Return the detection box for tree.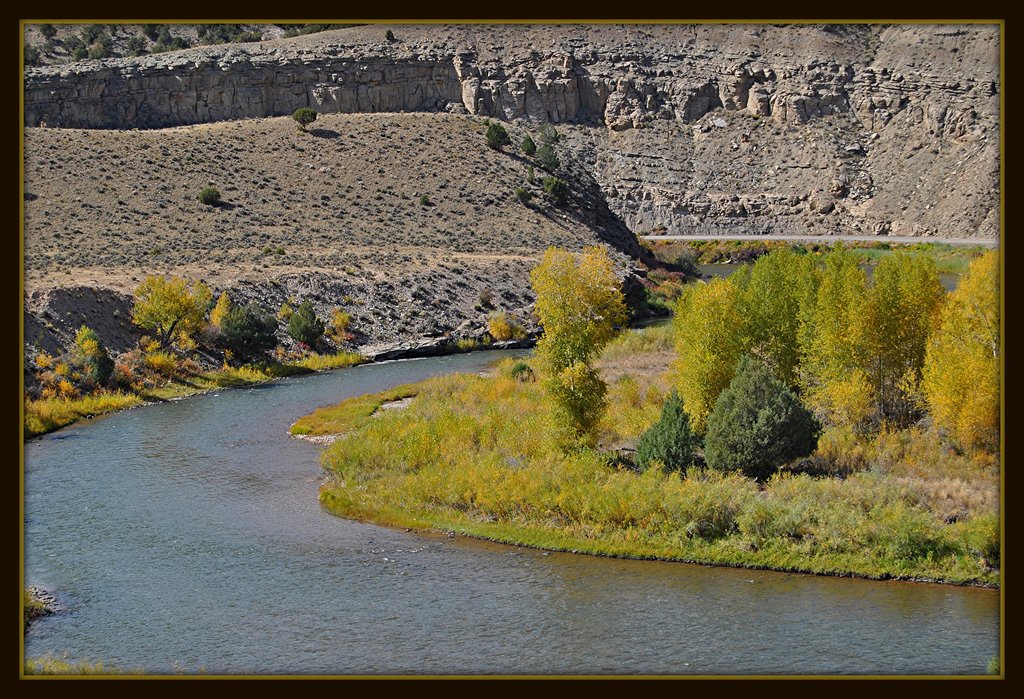
638,389,698,467.
